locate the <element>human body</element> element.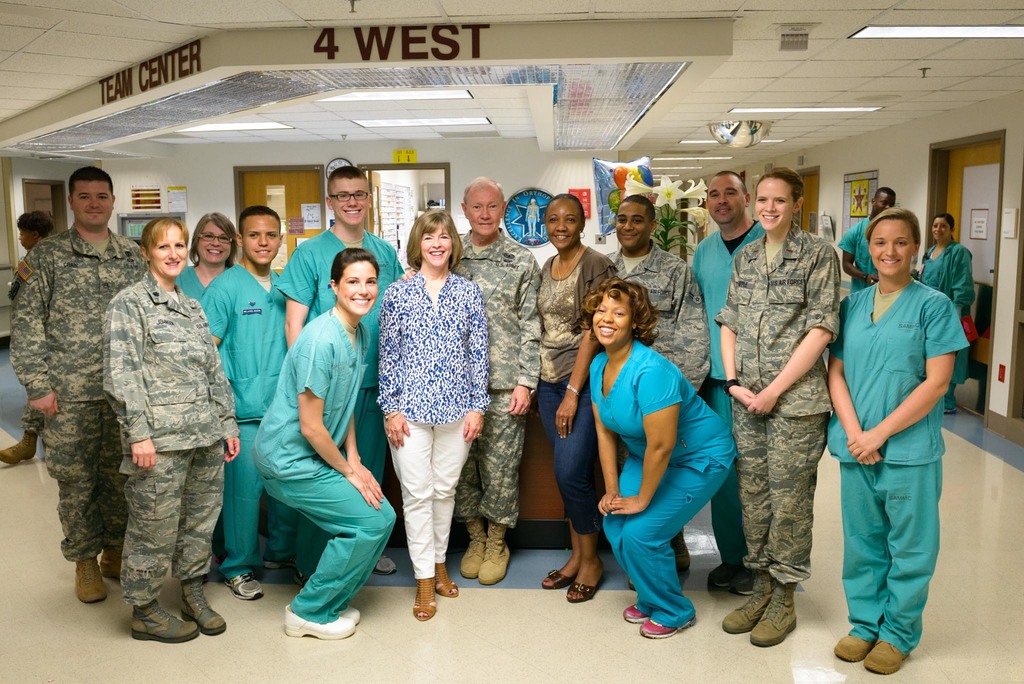
Element bbox: bbox=[829, 198, 969, 676].
